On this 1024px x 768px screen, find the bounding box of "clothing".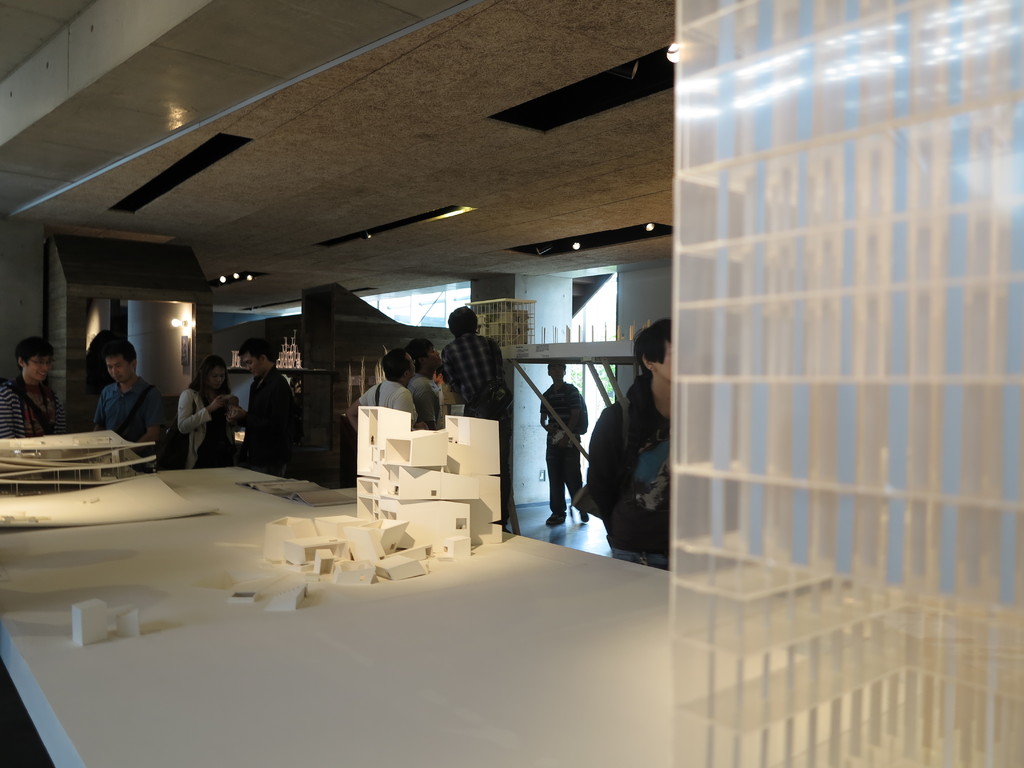
Bounding box: (583,374,675,569).
